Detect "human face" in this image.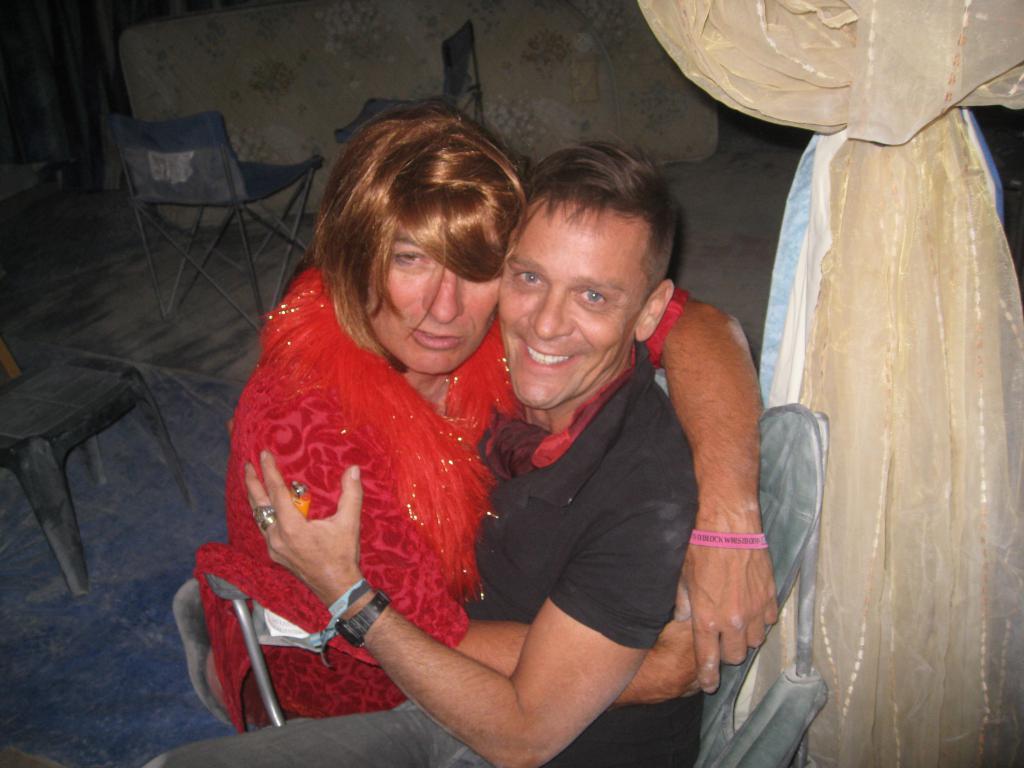
Detection: x1=371, y1=218, x2=501, y2=376.
